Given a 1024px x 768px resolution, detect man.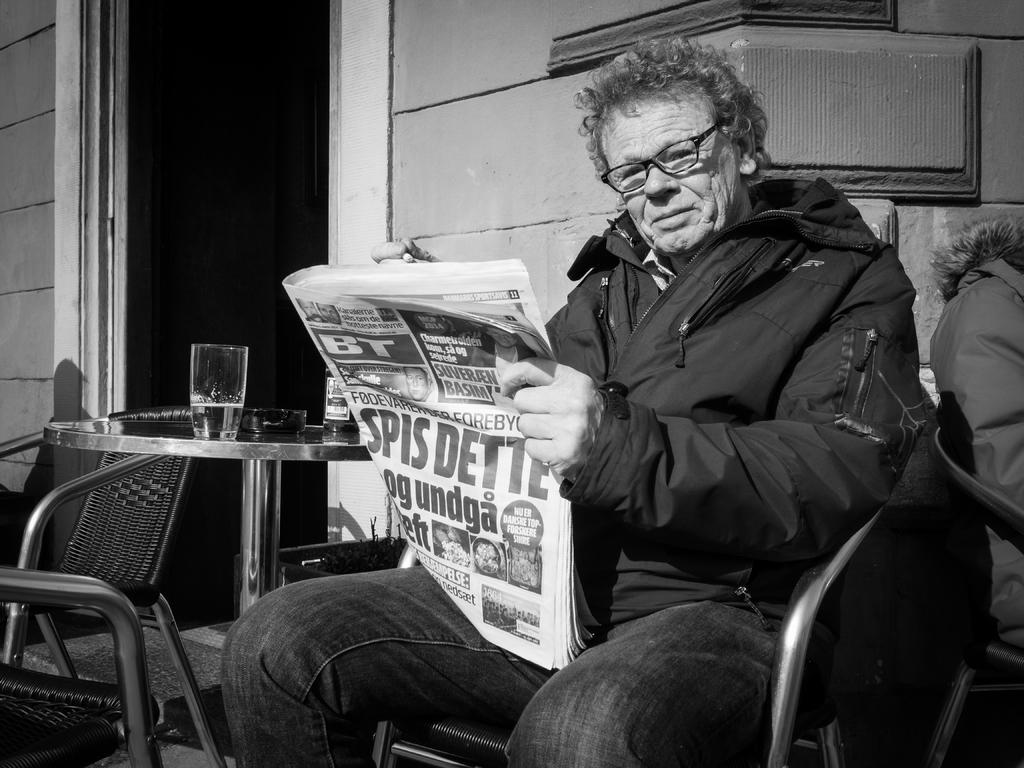
x1=216 y1=35 x2=941 y2=767.
